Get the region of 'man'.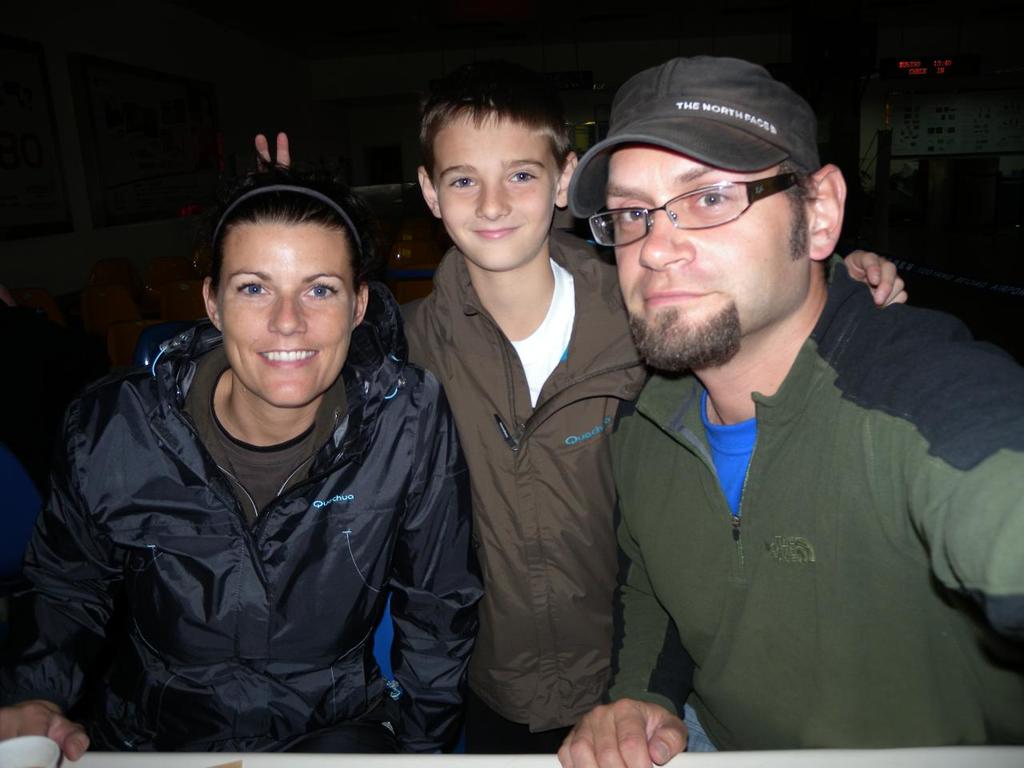
select_region(534, 0, 1005, 766).
